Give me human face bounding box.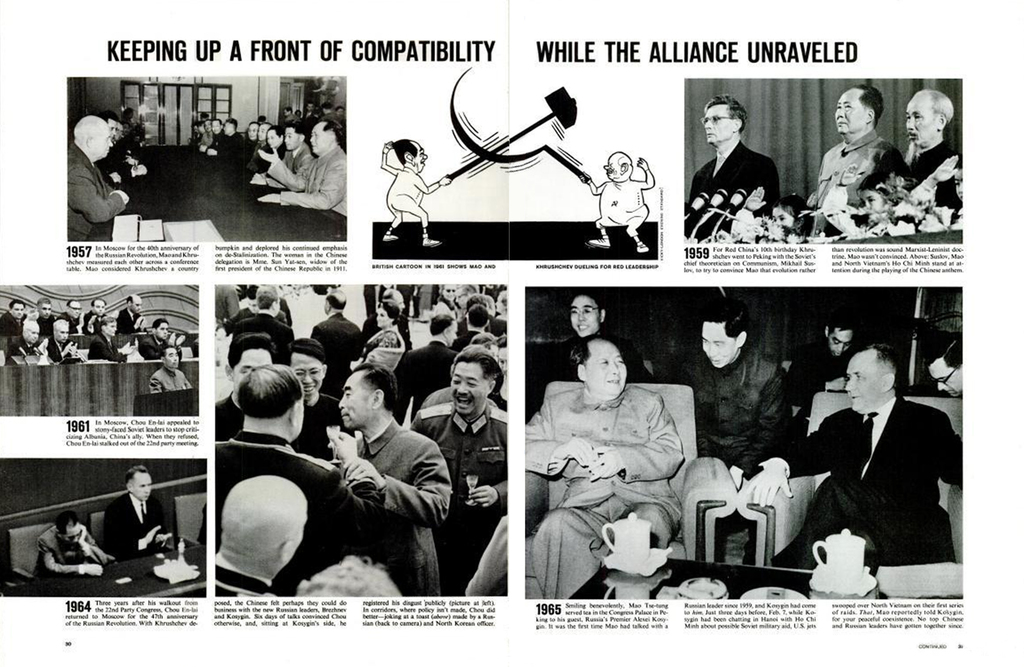
x1=412 y1=144 x2=426 y2=170.
